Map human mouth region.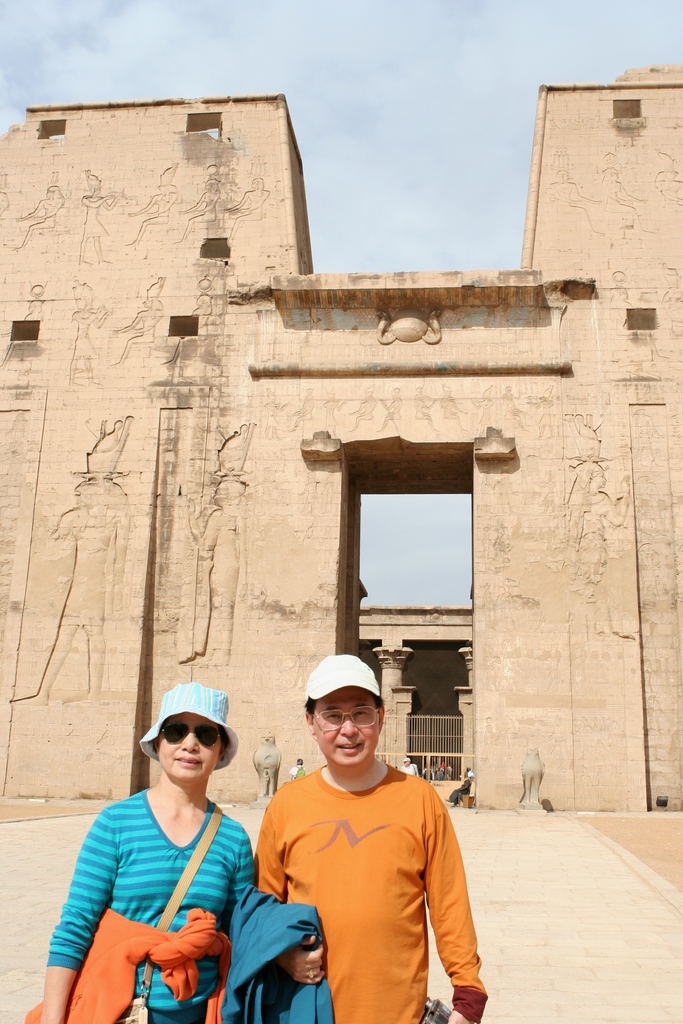
Mapped to <bbox>167, 753, 204, 767</bbox>.
